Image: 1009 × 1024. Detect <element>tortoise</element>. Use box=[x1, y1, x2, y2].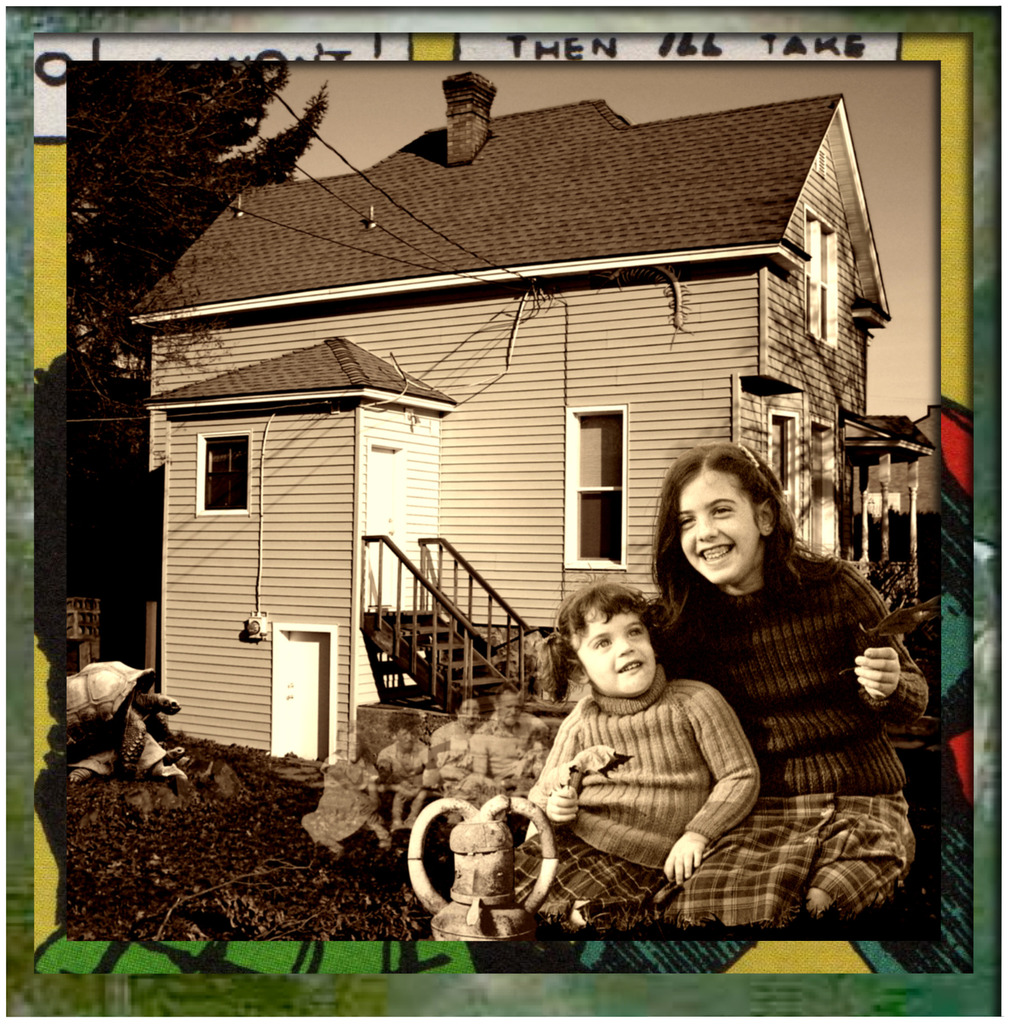
box=[65, 659, 180, 746].
